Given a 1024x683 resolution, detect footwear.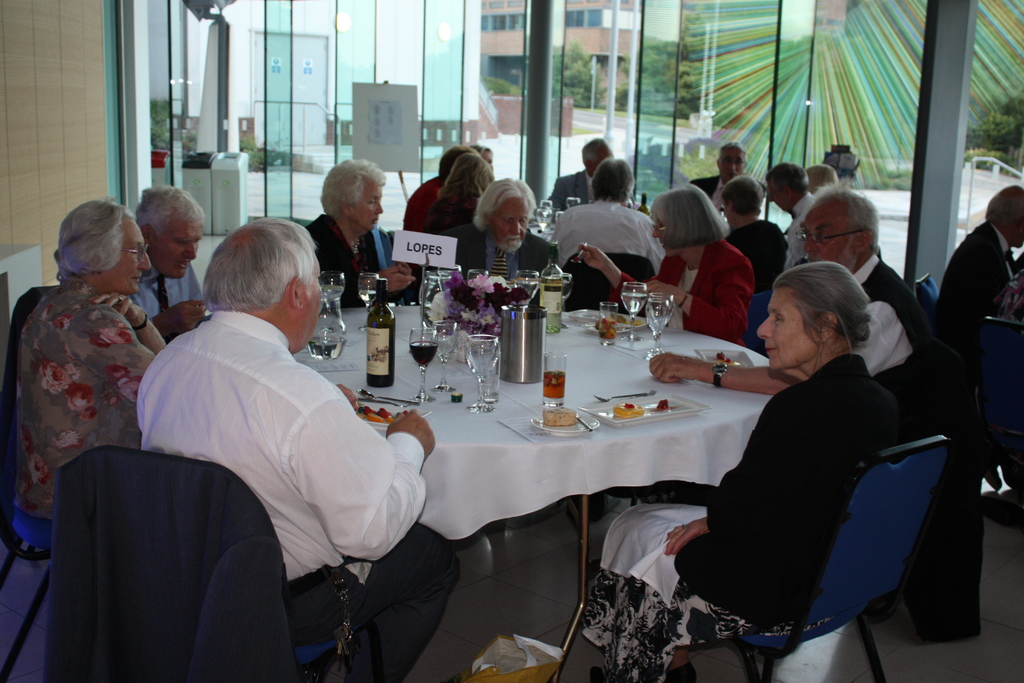
box(983, 444, 1007, 491).
